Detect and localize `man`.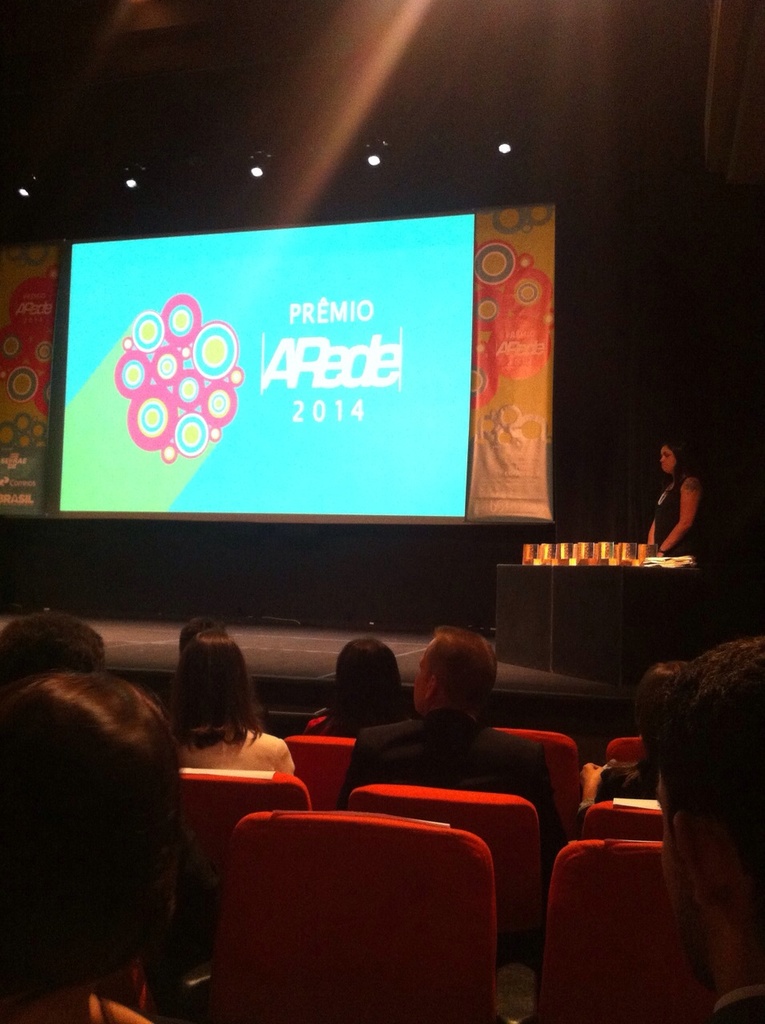
Localized at Rect(651, 639, 764, 1023).
